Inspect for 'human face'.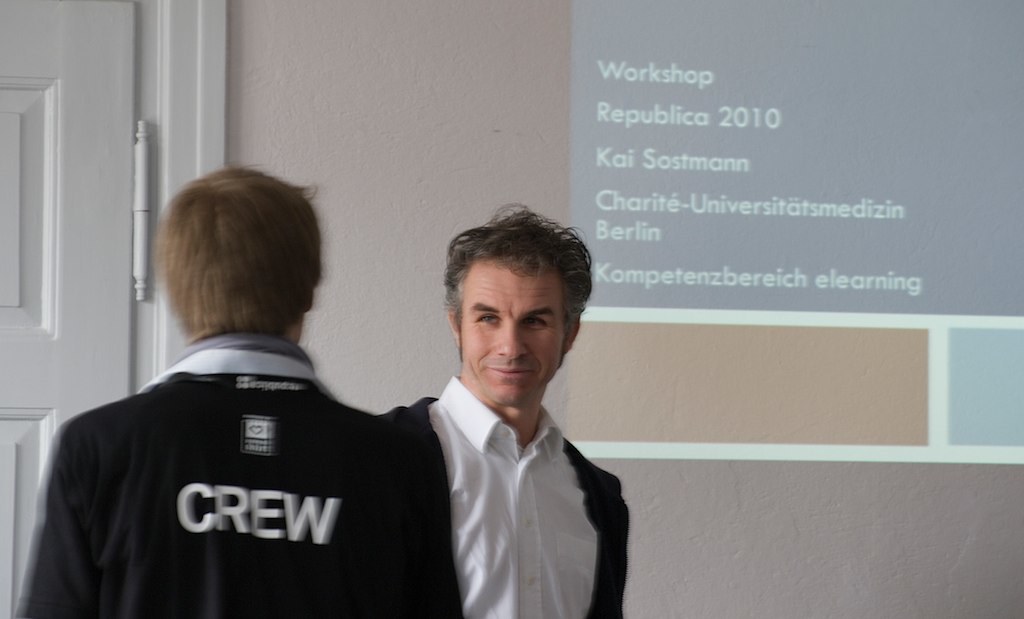
Inspection: (459,258,565,407).
